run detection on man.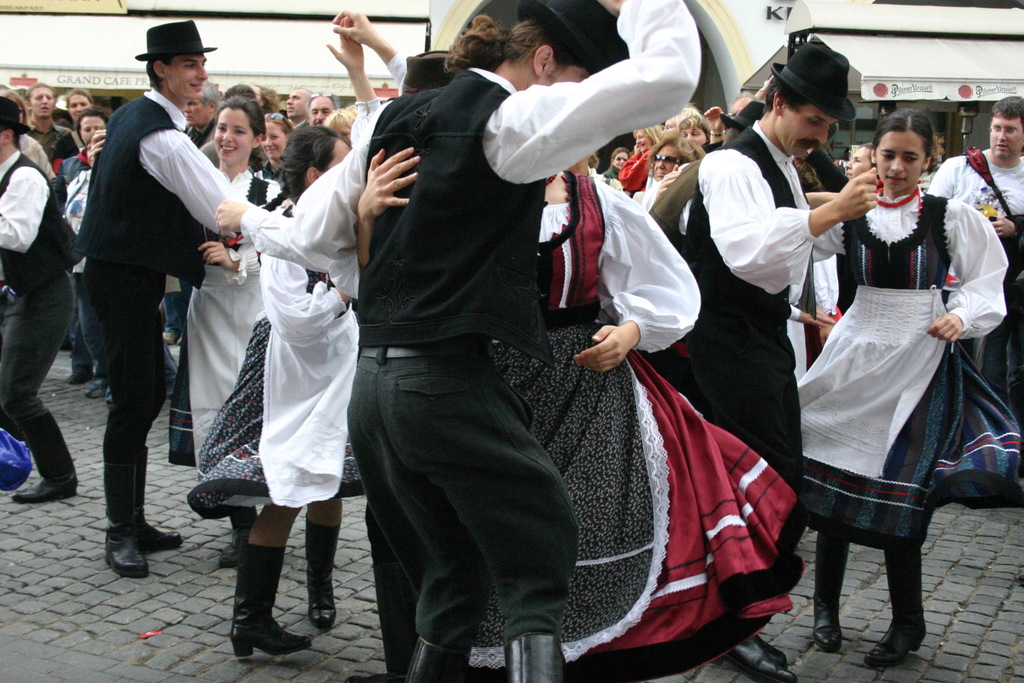
Result: <region>671, 35, 877, 682</region>.
